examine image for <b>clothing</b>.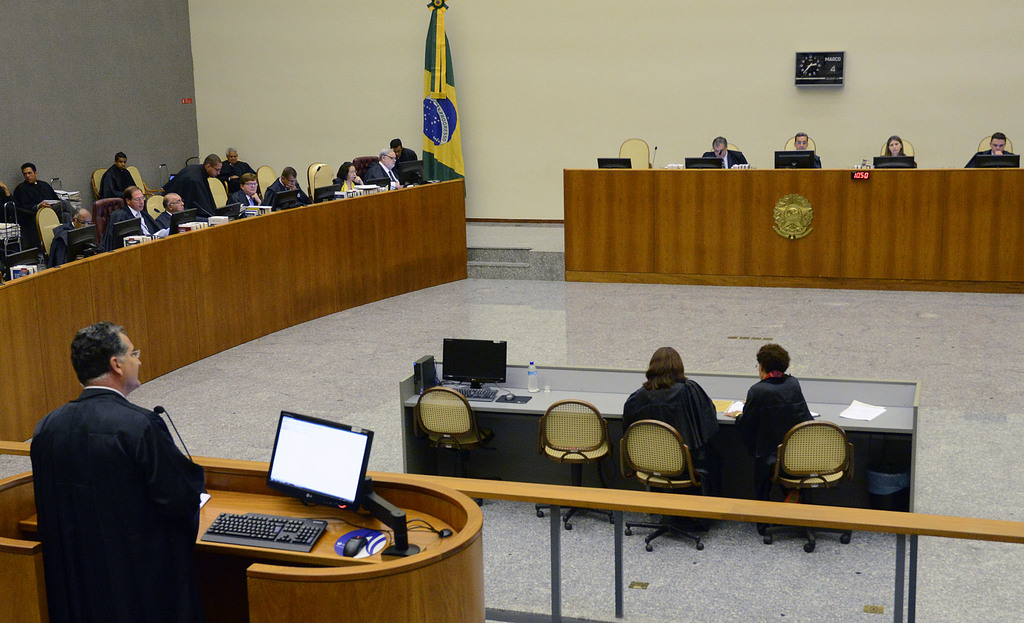
Examination result: bbox=(101, 163, 135, 201).
